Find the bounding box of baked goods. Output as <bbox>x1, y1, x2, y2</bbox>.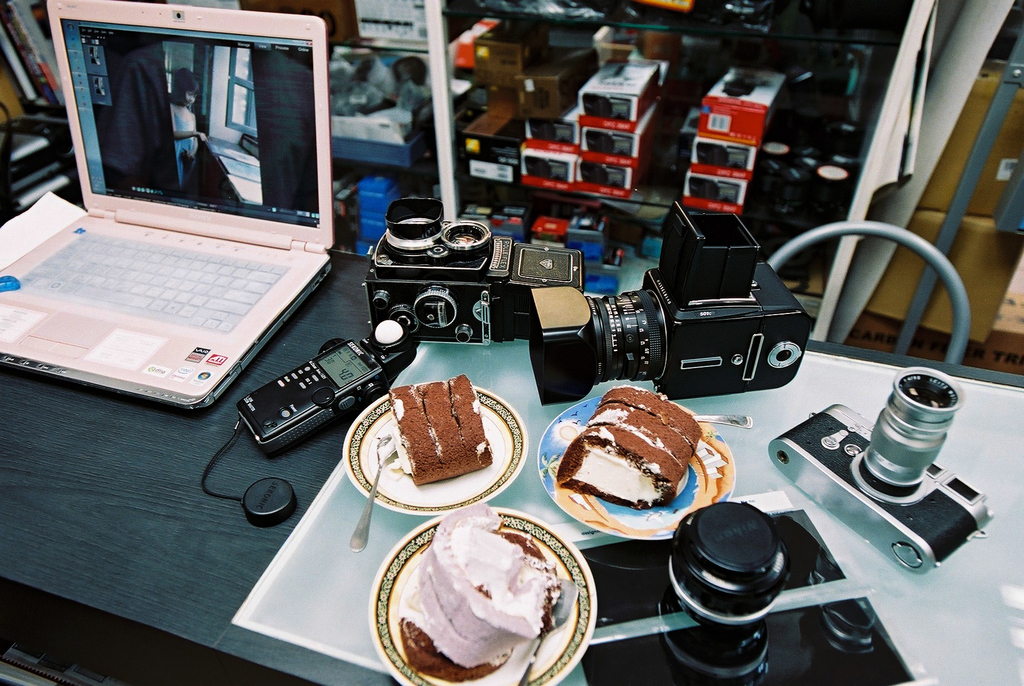
<bbox>388, 377, 497, 485</bbox>.
